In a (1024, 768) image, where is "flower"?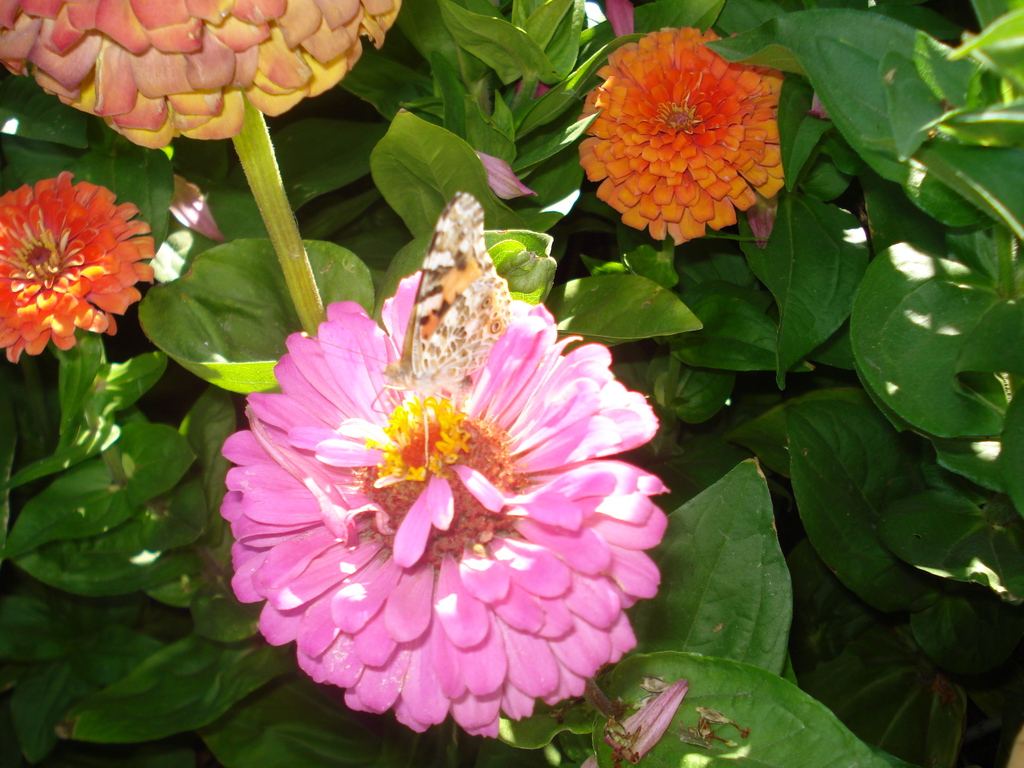
bbox(0, 168, 159, 367).
